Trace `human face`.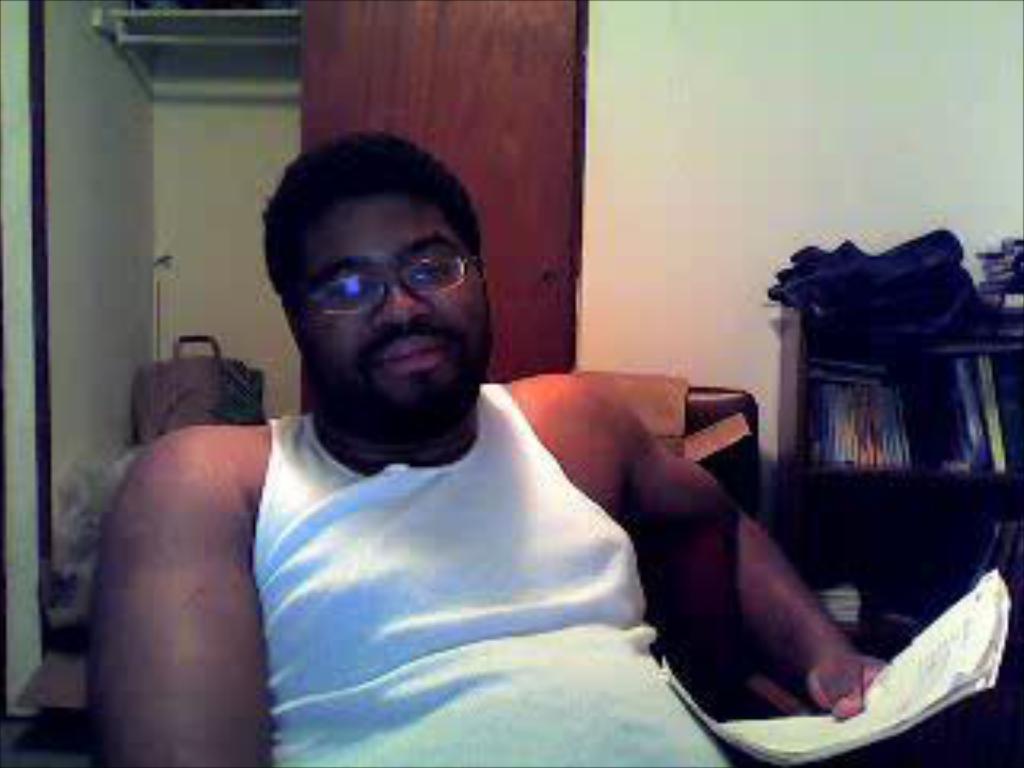
Traced to x1=317, y1=176, x2=502, y2=413.
